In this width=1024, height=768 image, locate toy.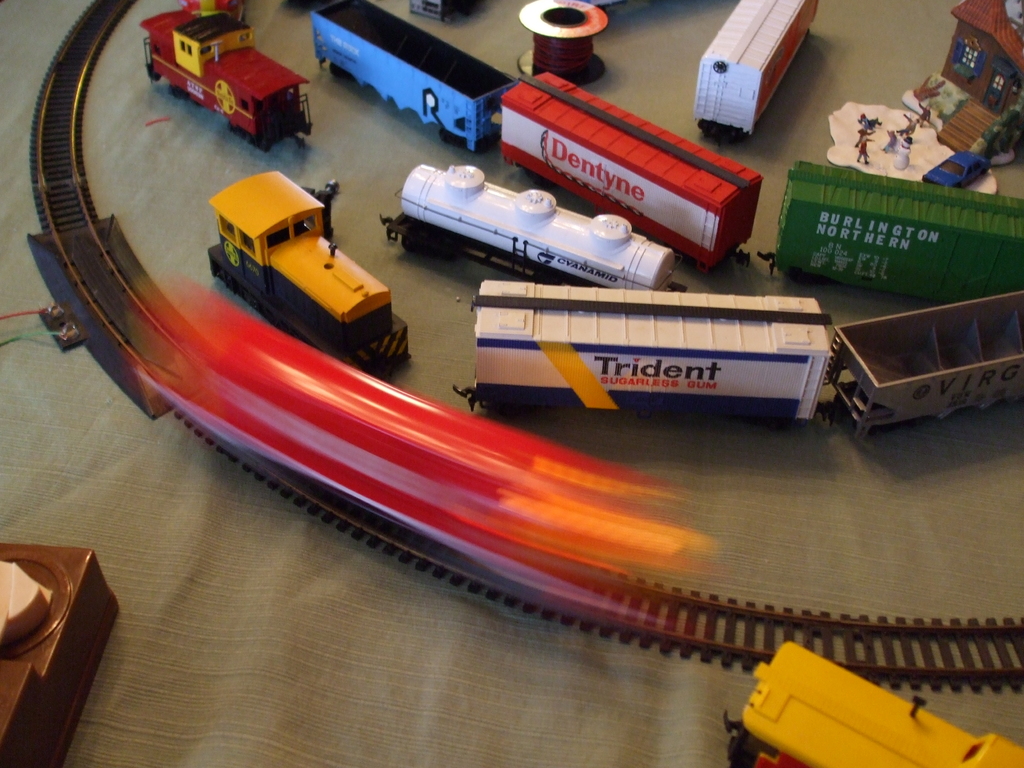
Bounding box: 693:0:829:141.
